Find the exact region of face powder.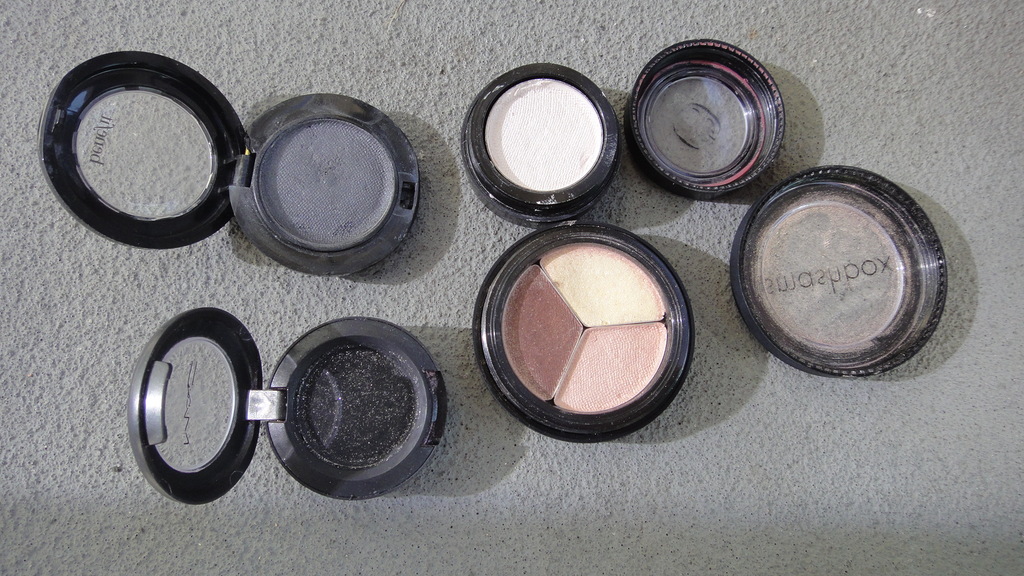
Exact region: 458:61:623:228.
